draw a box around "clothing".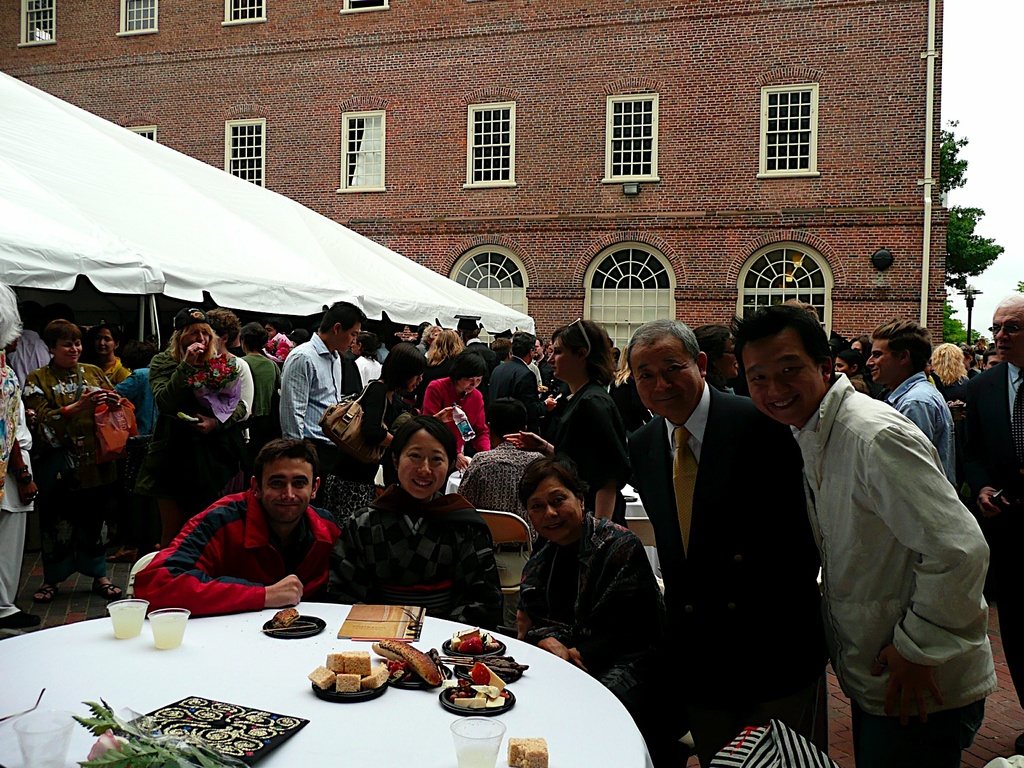
{"left": 887, "top": 371, "right": 950, "bottom": 473}.
